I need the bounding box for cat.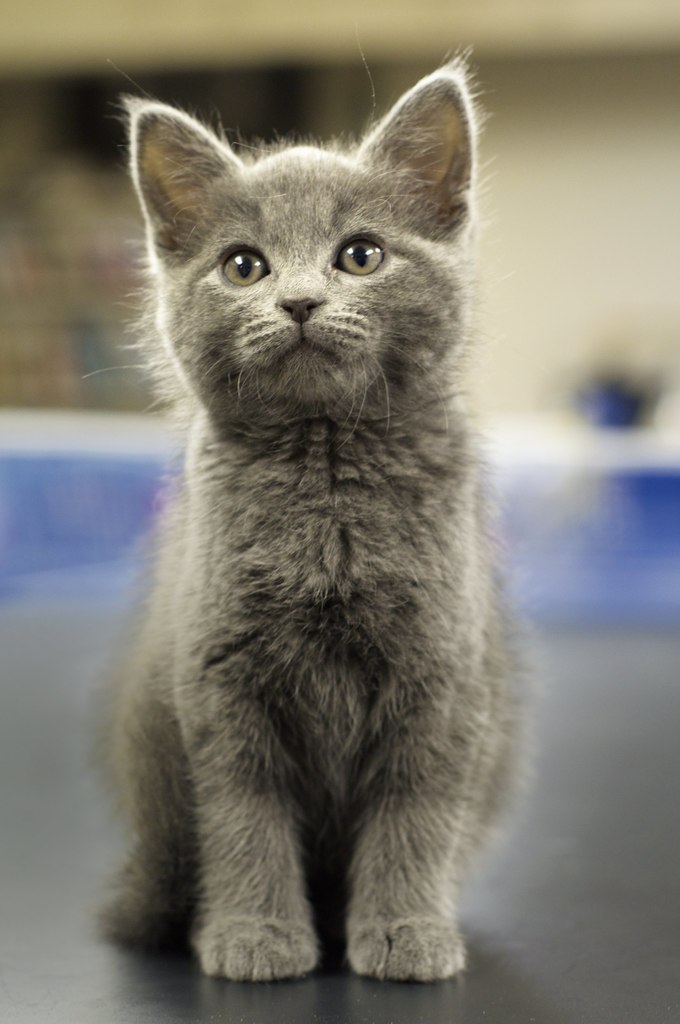
Here it is: {"left": 92, "top": 49, "right": 531, "bottom": 988}.
